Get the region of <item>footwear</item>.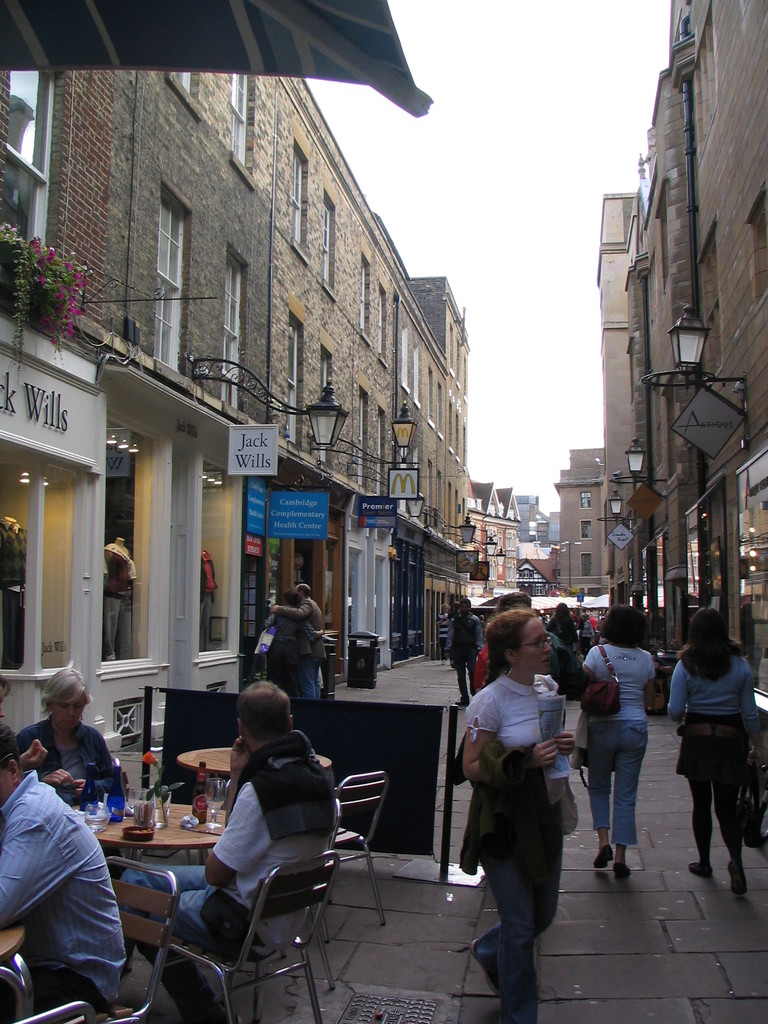
x1=618, y1=852, x2=634, y2=877.
